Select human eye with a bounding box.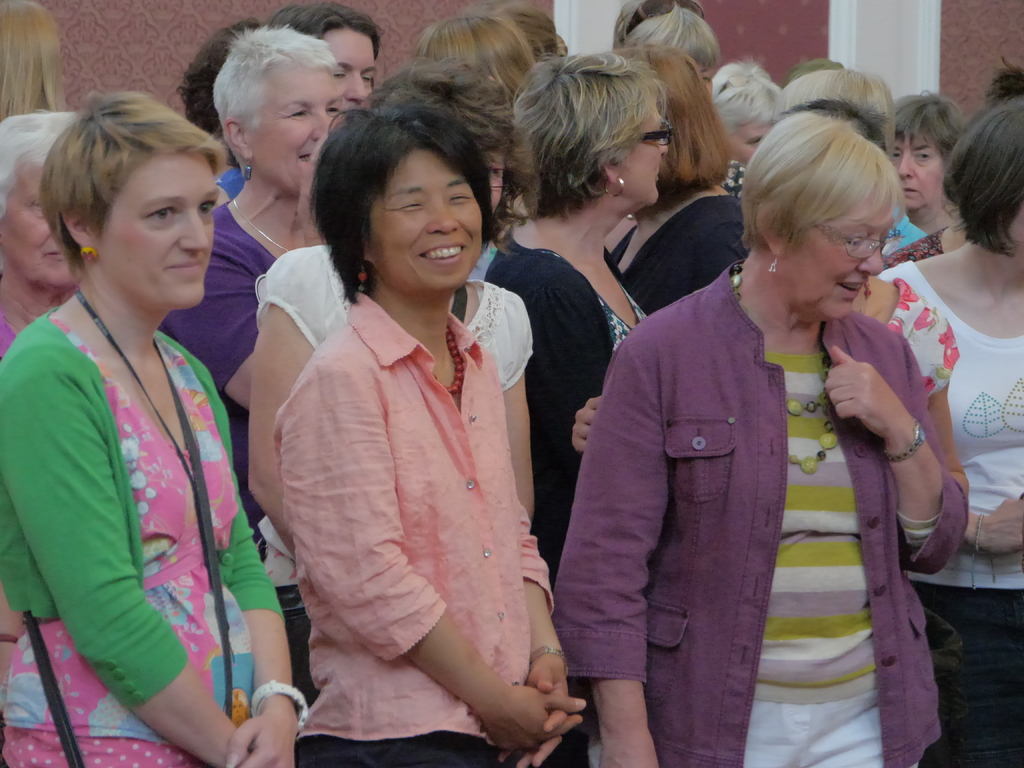
l=845, t=232, r=866, b=247.
